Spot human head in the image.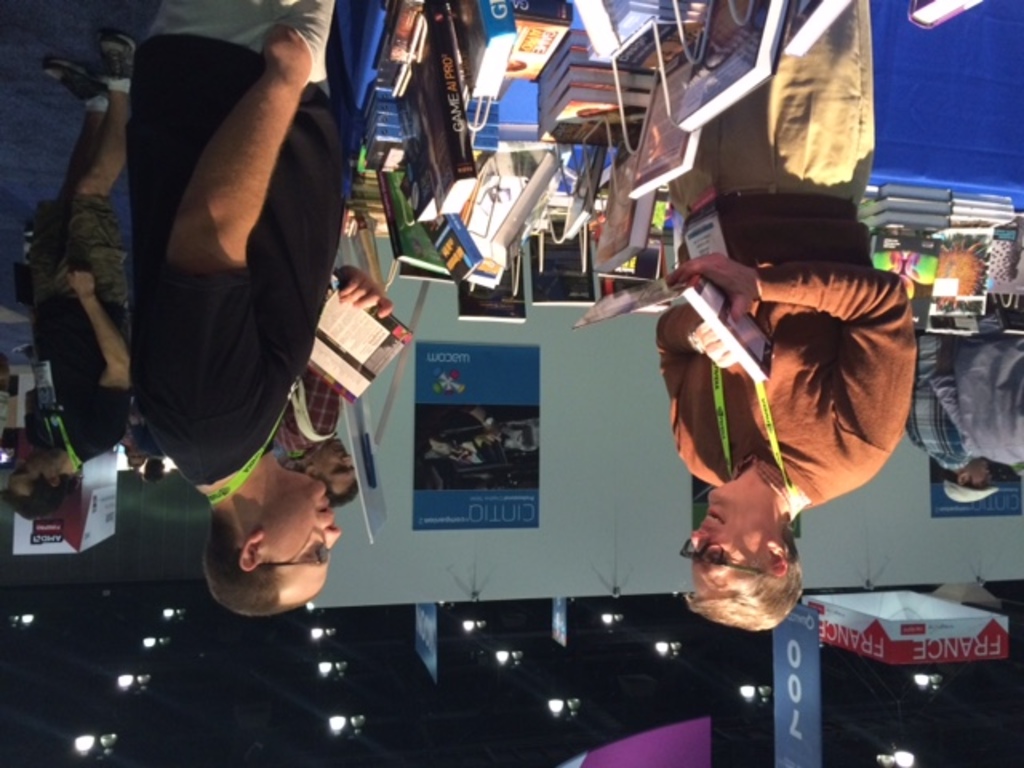
human head found at 944 456 1002 504.
